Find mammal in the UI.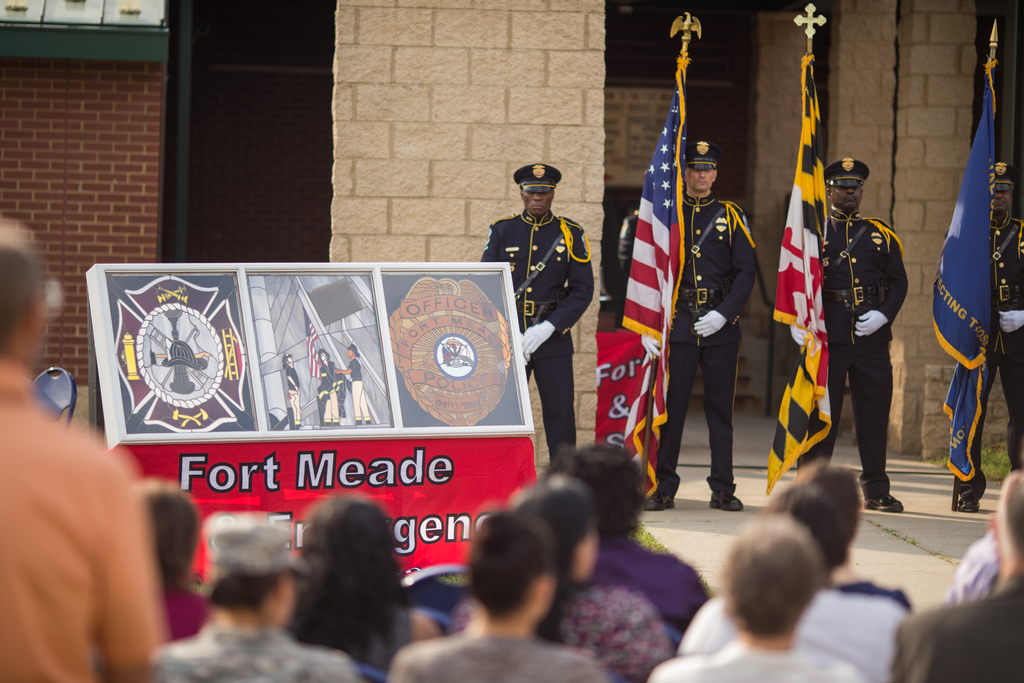
UI element at (x1=792, y1=161, x2=906, y2=511).
